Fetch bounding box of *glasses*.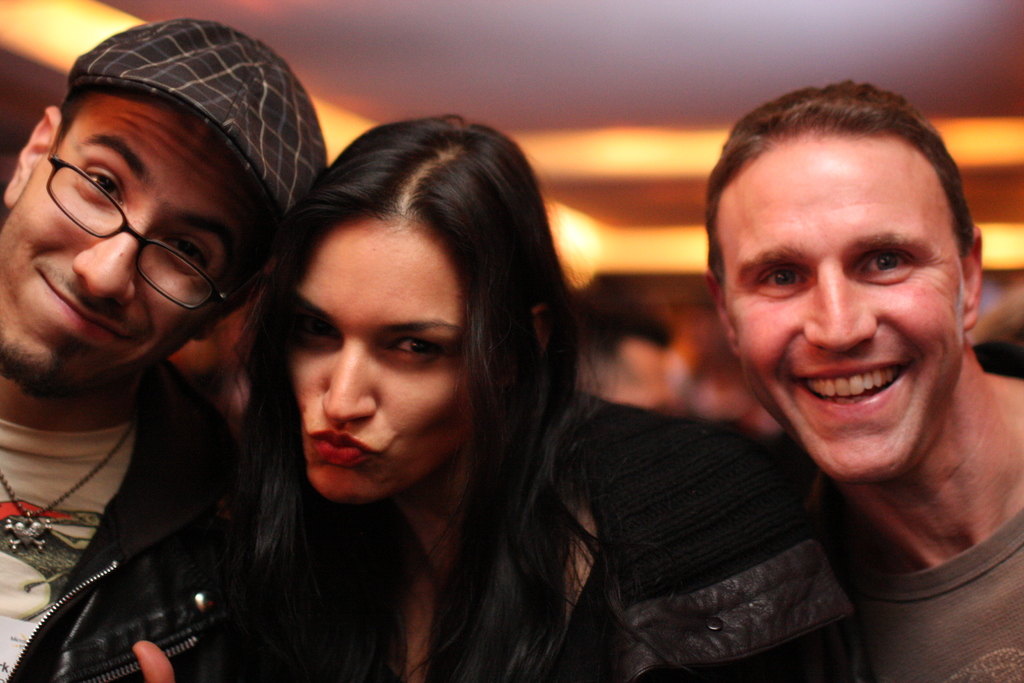
Bbox: (45,117,243,317).
